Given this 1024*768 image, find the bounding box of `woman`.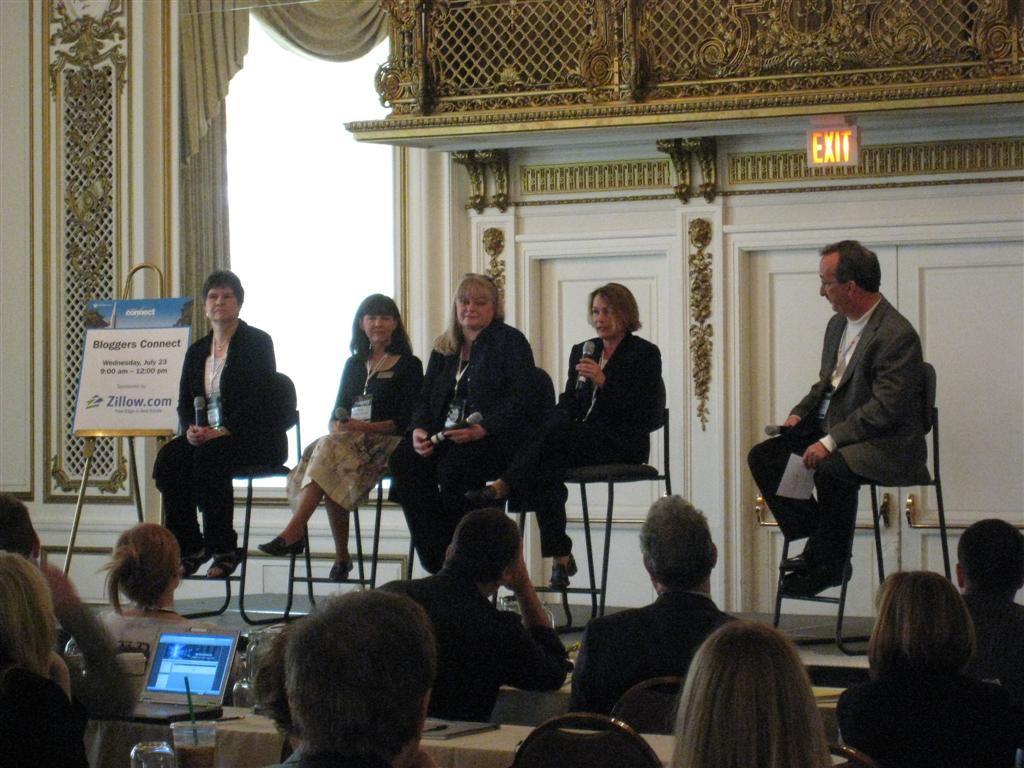
669, 621, 829, 767.
